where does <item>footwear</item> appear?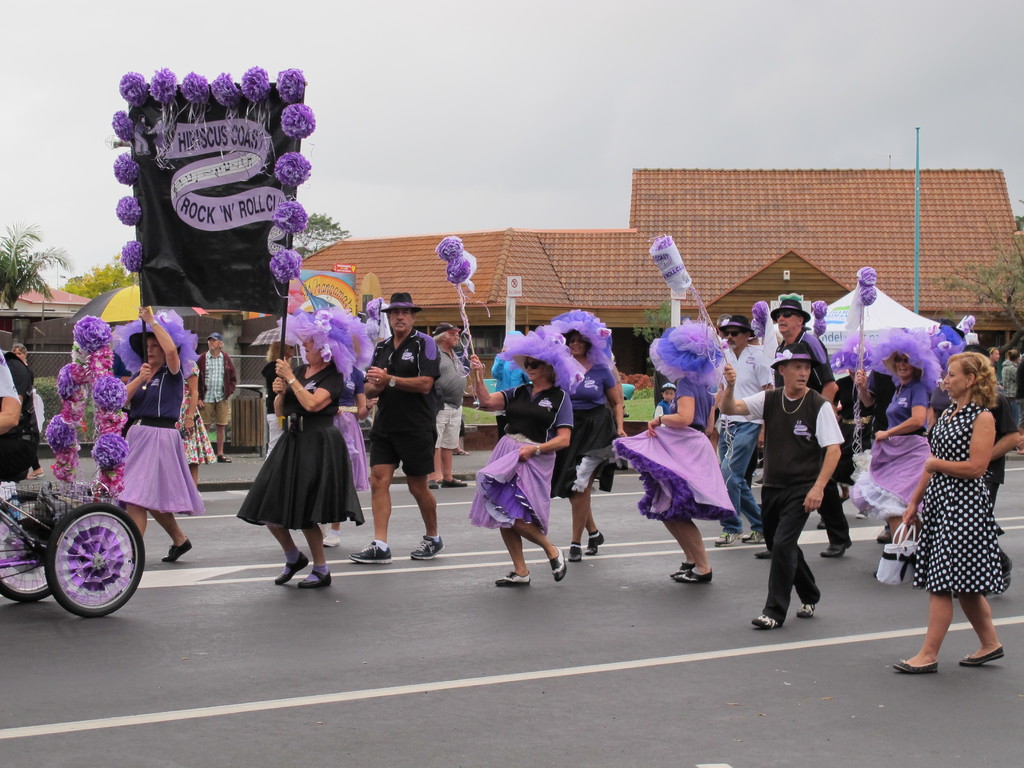
Appears at l=442, t=479, r=467, b=490.
